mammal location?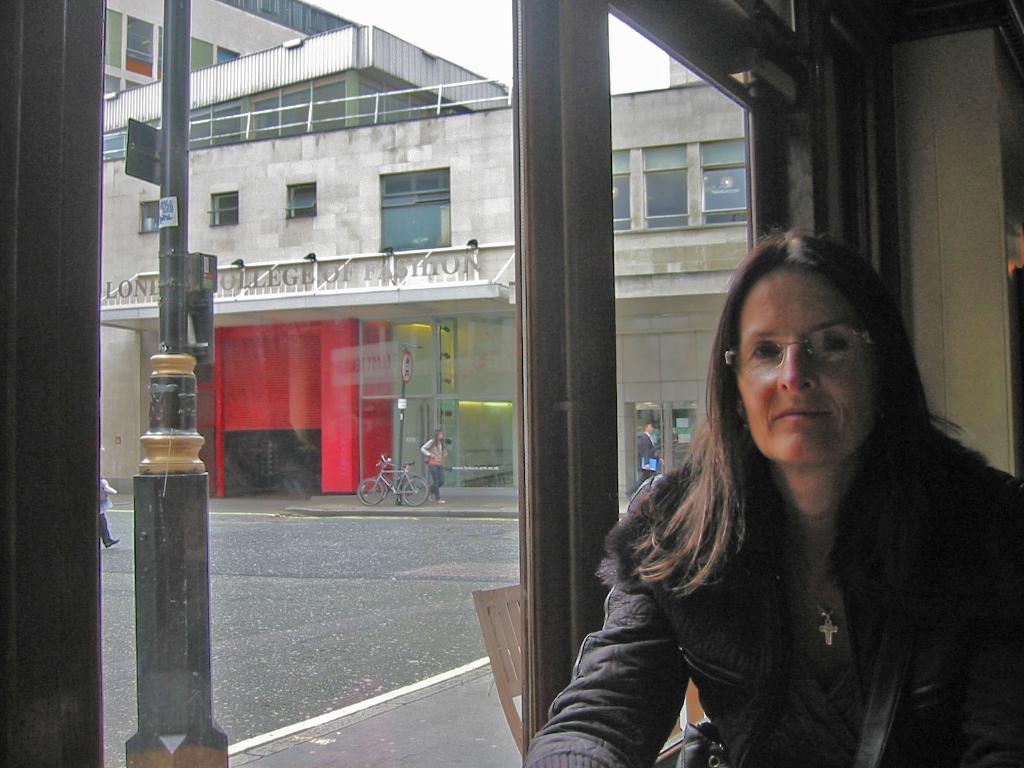
left=624, top=420, right=665, bottom=502
